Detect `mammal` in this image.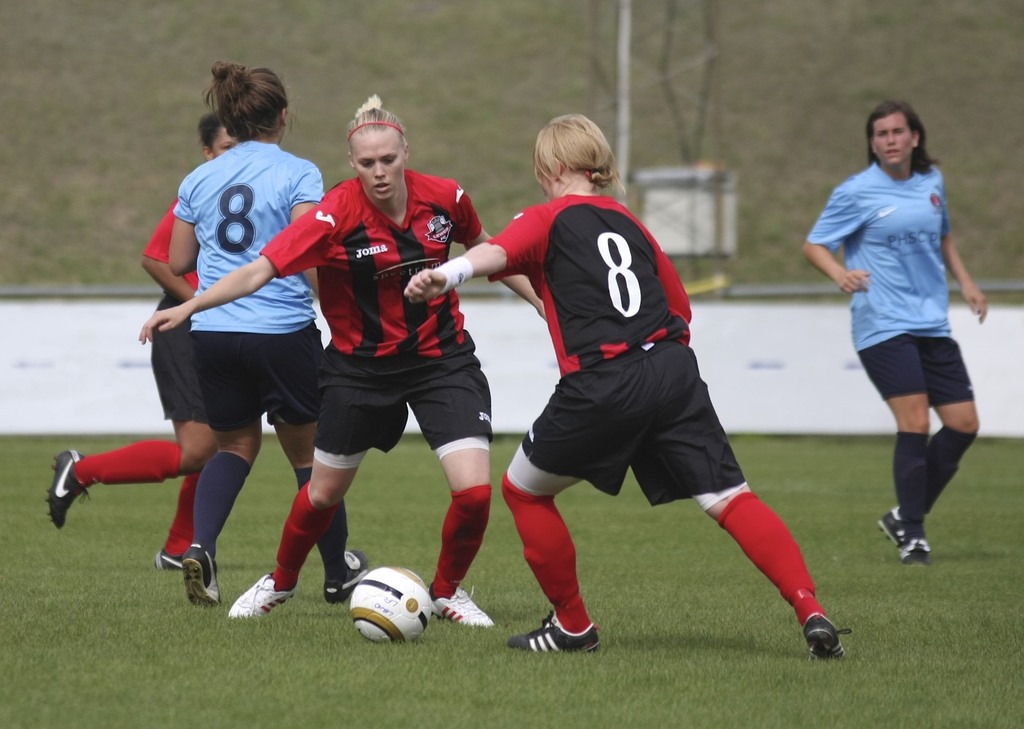
Detection: {"left": 167, "top": 63, "right": 367, "bottom": 611}.
